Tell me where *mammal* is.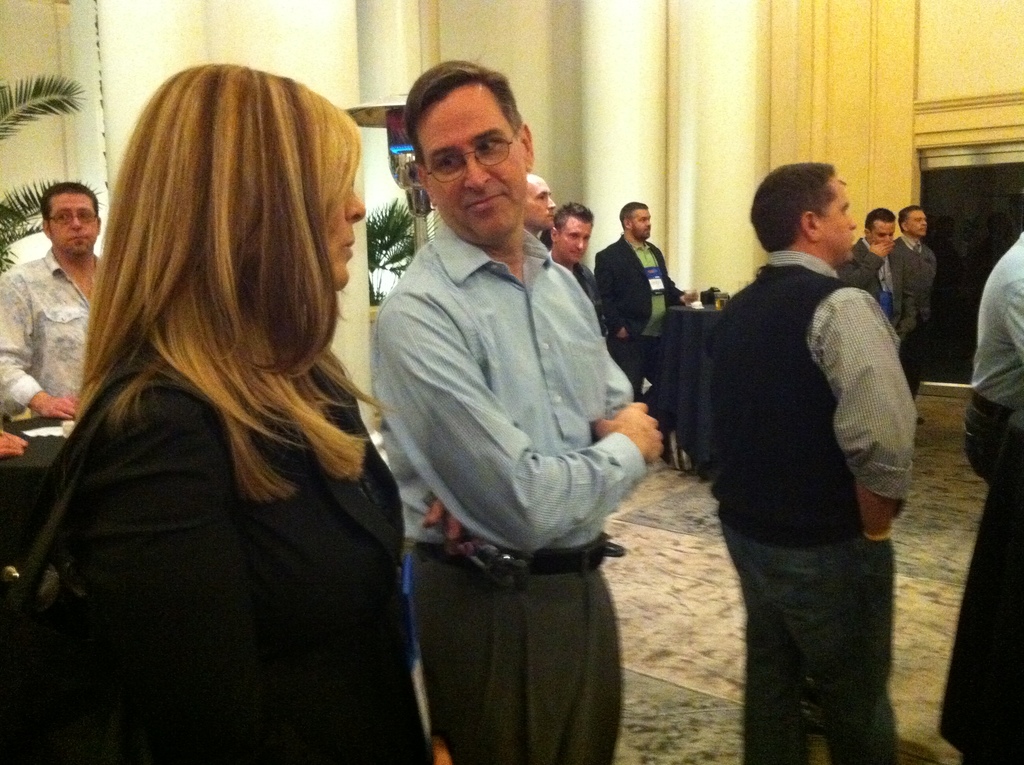
*mammal* is at {"x1": 0, "y1": 185, "x2": 108, "y2": 414}.
